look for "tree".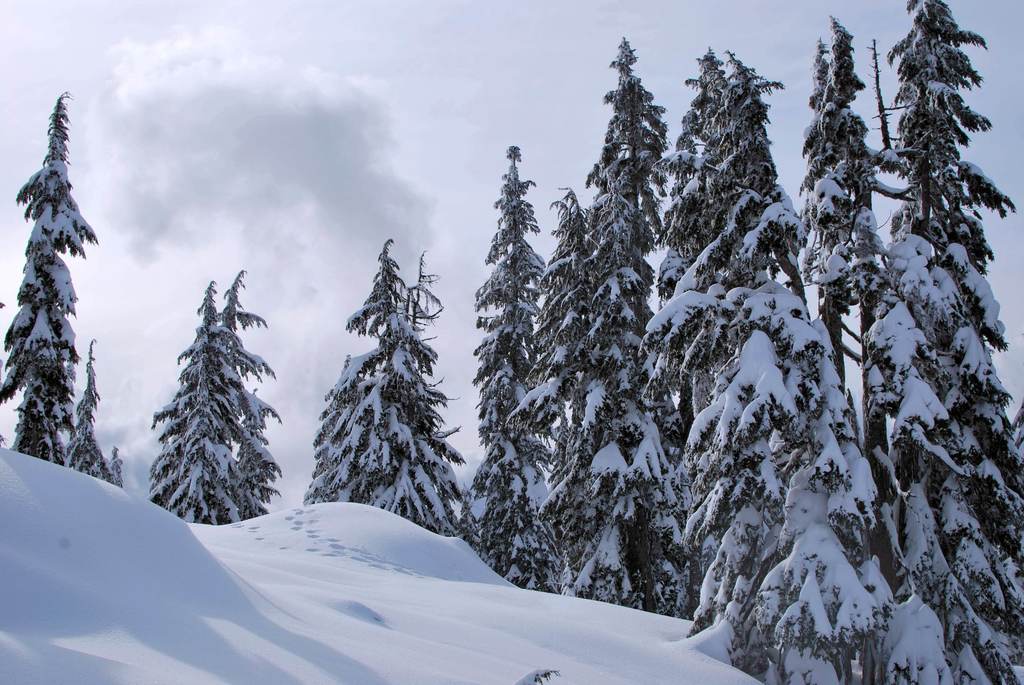
Found: bbox=(301, 228, 461, 515).
